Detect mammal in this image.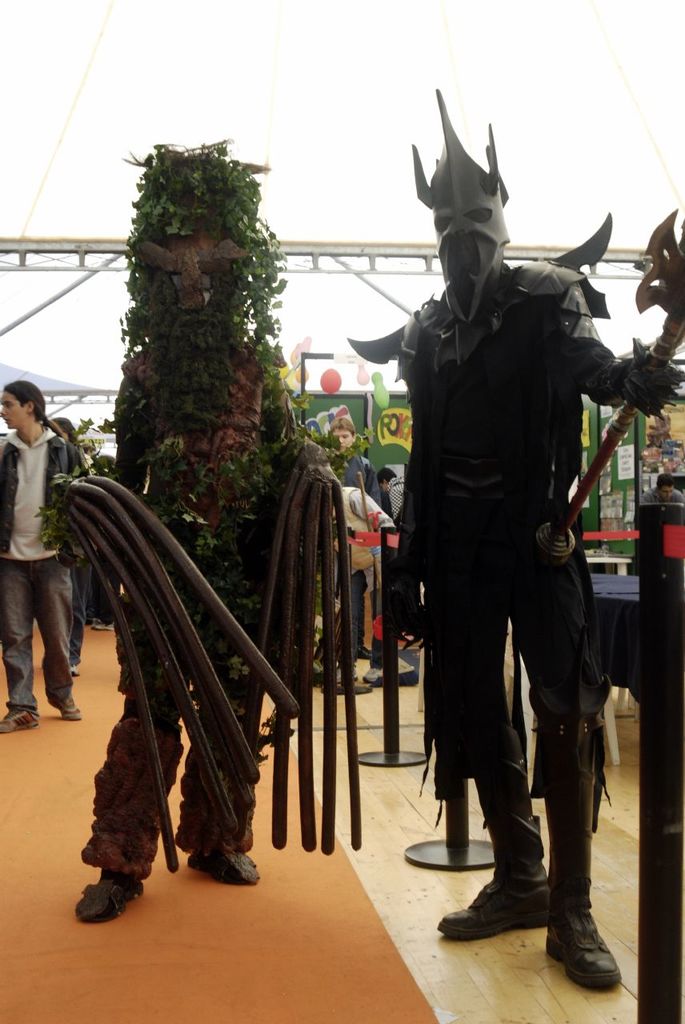
Detection: {"x1": 645, "y1": 474, "x2": 684, "y2": 506}.
